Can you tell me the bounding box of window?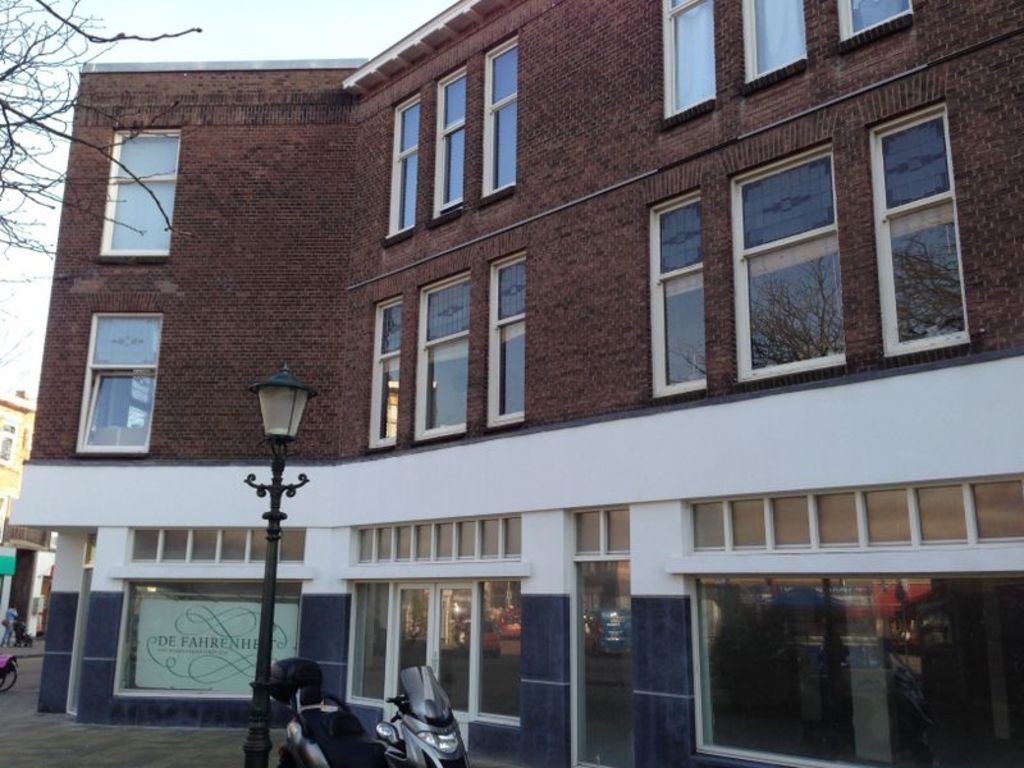
rect(433, 58, 471, 220).
